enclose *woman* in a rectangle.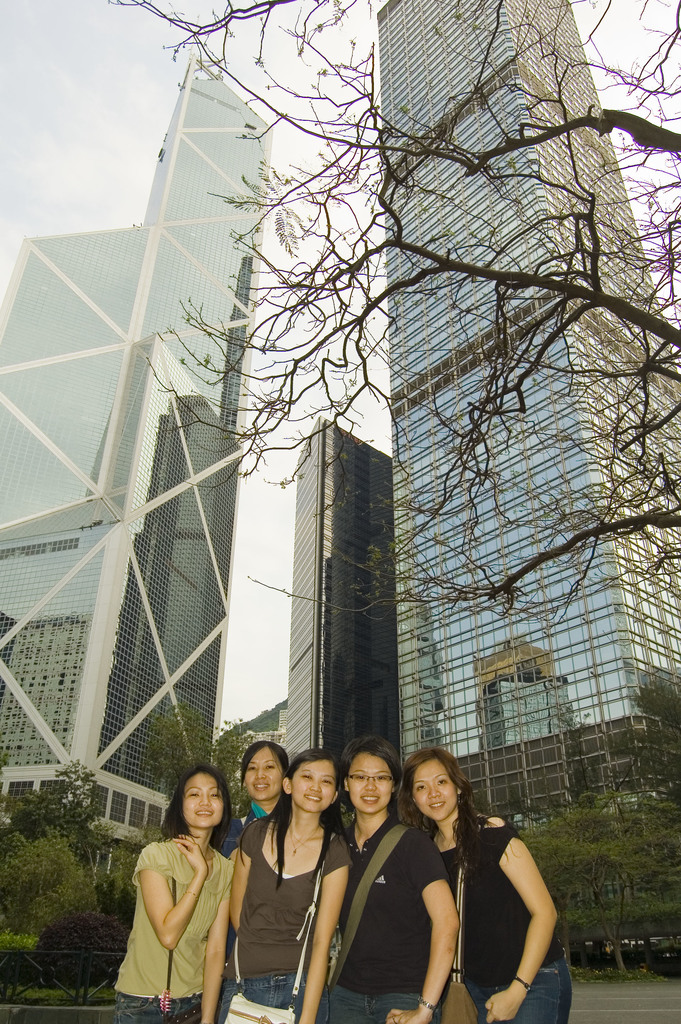
bbox(222, 726, 282, 856).
